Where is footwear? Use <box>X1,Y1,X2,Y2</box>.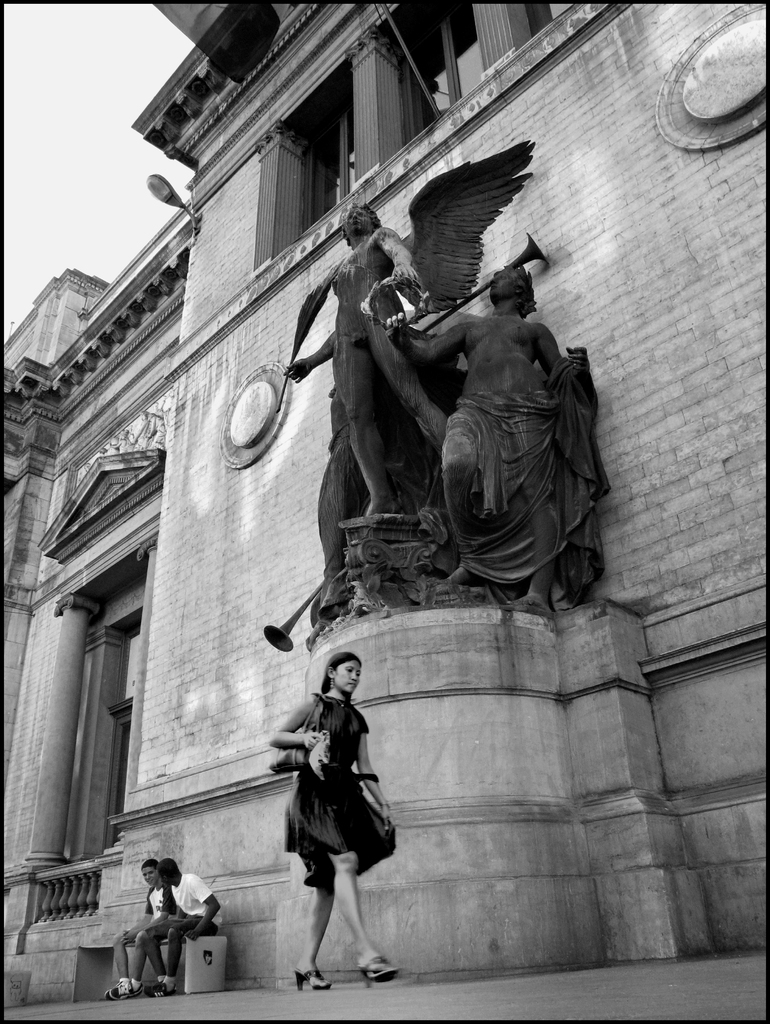
<box>157,977,181,993</box>.
